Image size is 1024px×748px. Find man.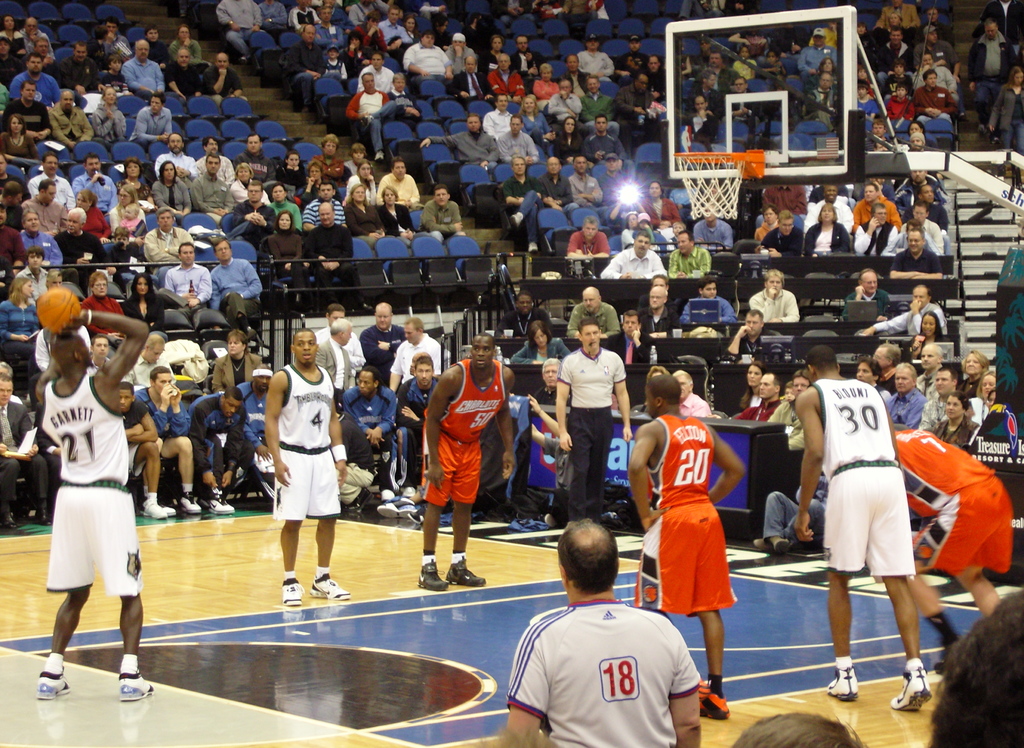
bbox=(133, 366, 205, 519).
